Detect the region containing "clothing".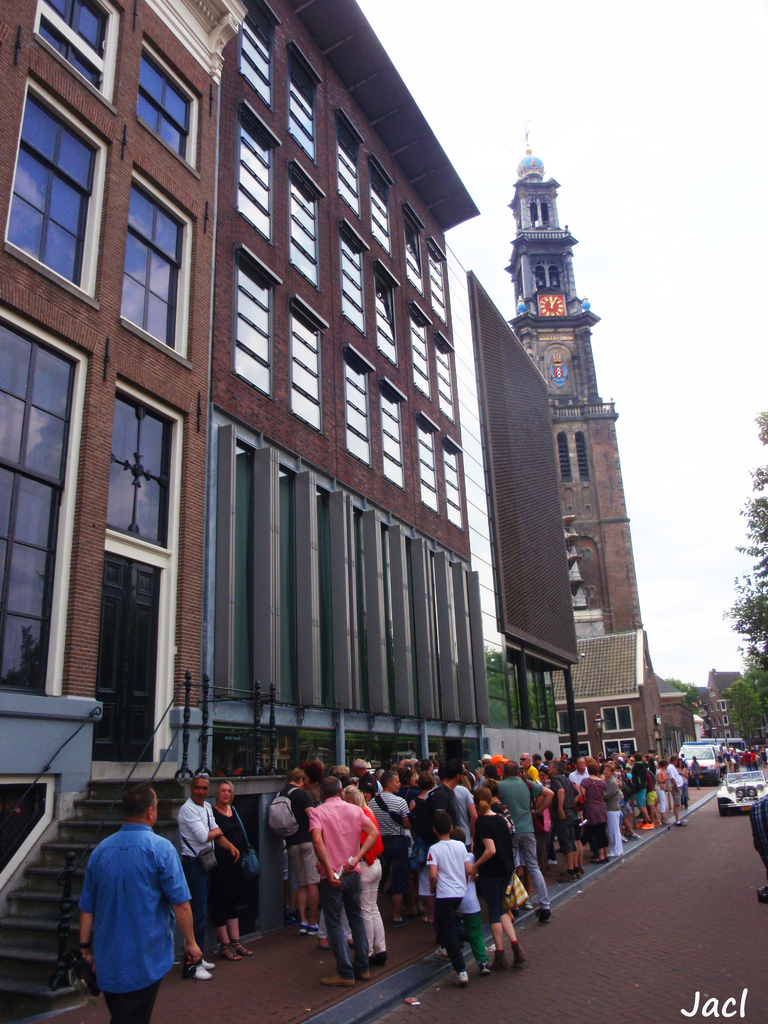
(499,779,544,912).
